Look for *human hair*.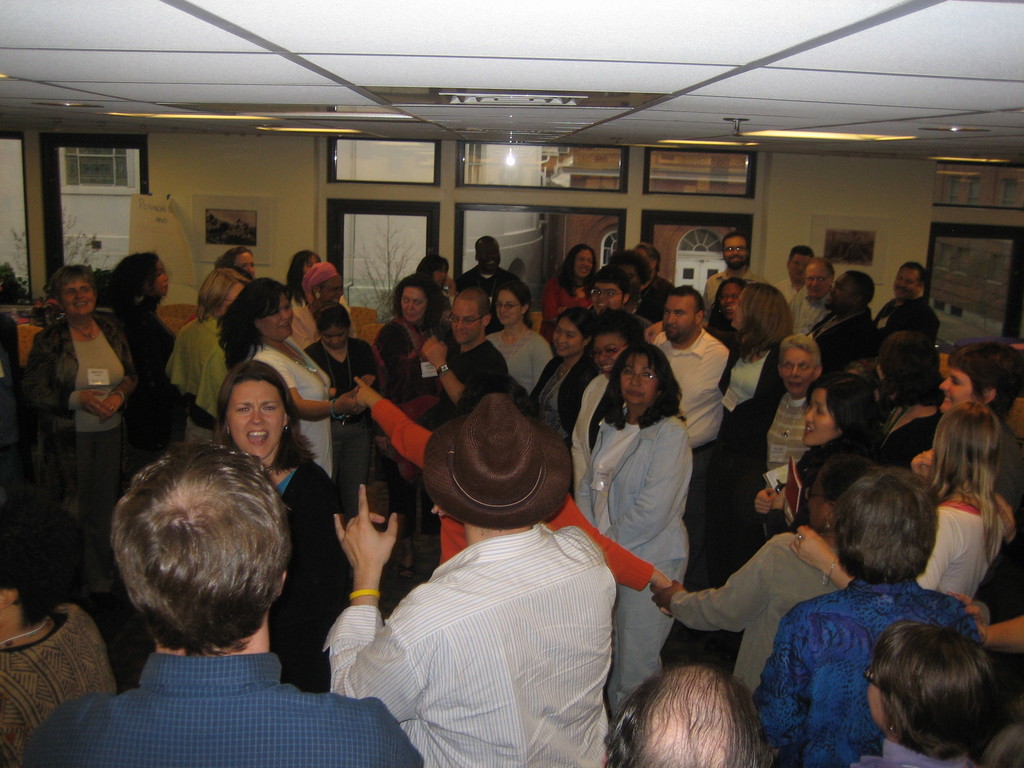
Found: l=899, t=260, r=928, b=290.
